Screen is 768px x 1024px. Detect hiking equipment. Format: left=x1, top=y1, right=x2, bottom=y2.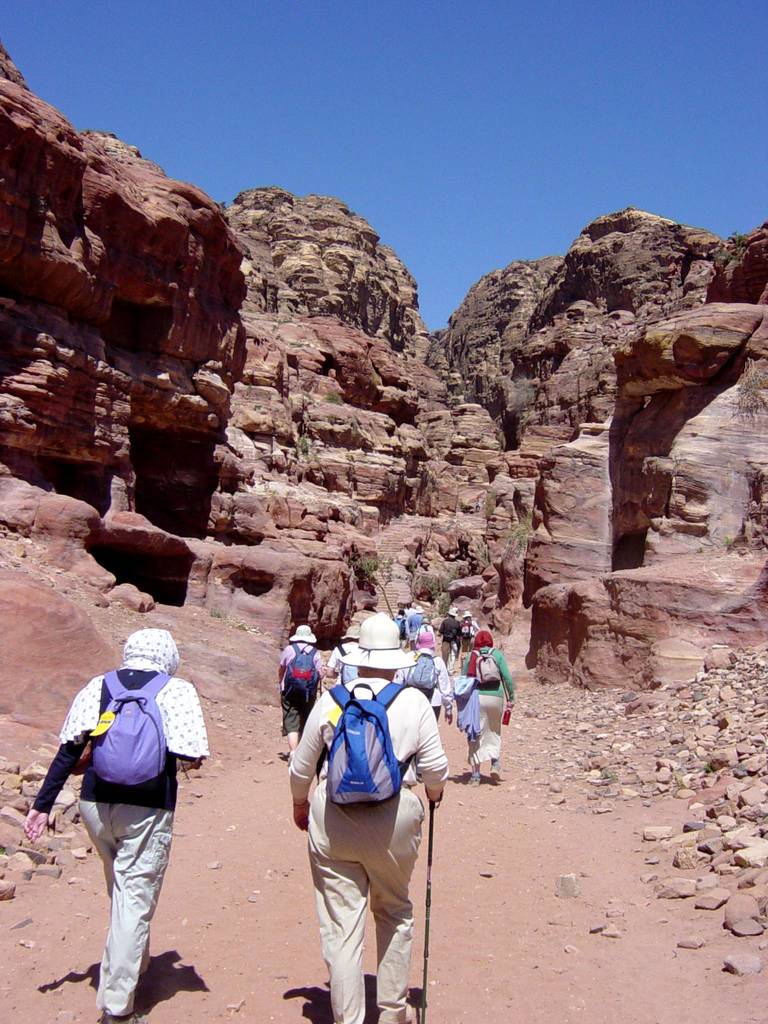
left=459, top=621, right=475, bottom=641.
